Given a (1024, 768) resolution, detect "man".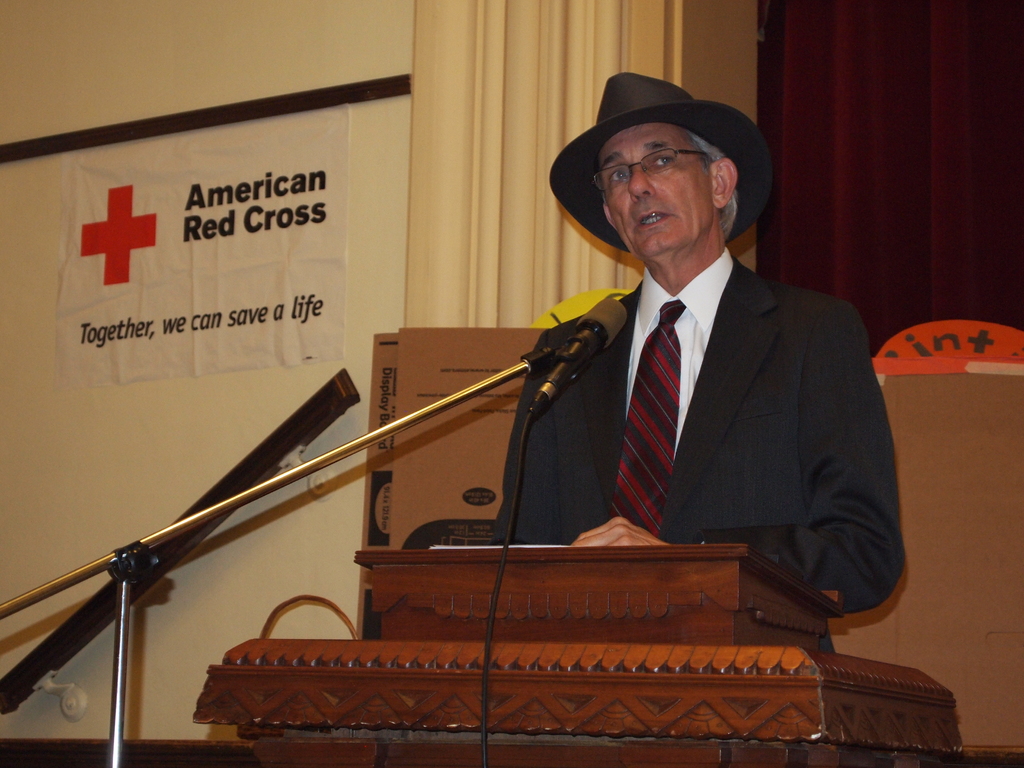
<region>451, 92, 886, 655</region>.
